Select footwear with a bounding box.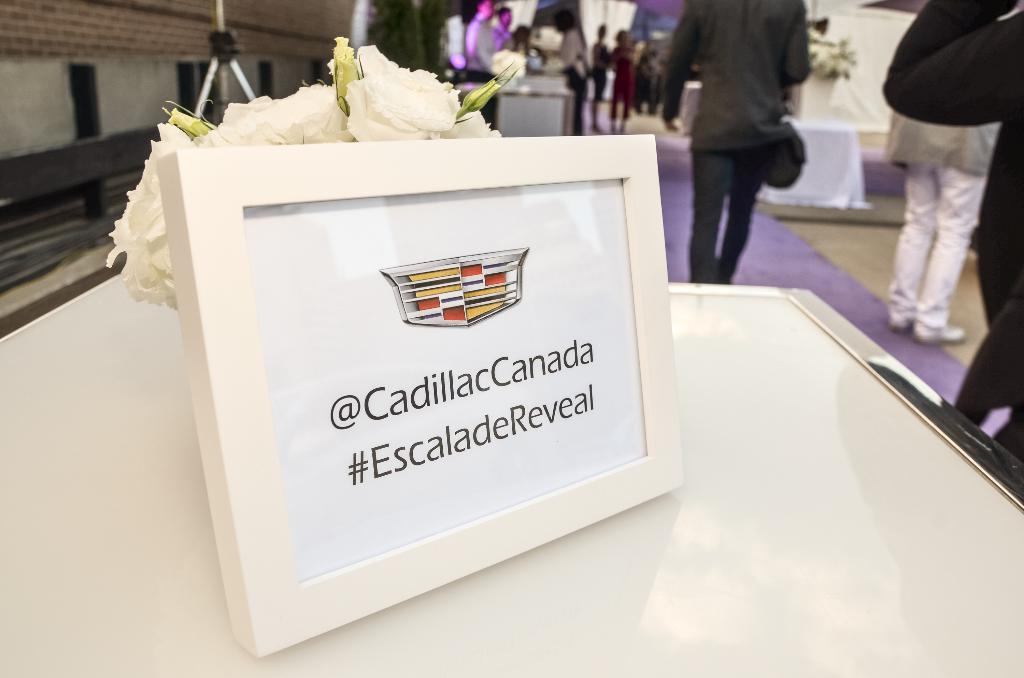
(914, 321, 967, 344).
